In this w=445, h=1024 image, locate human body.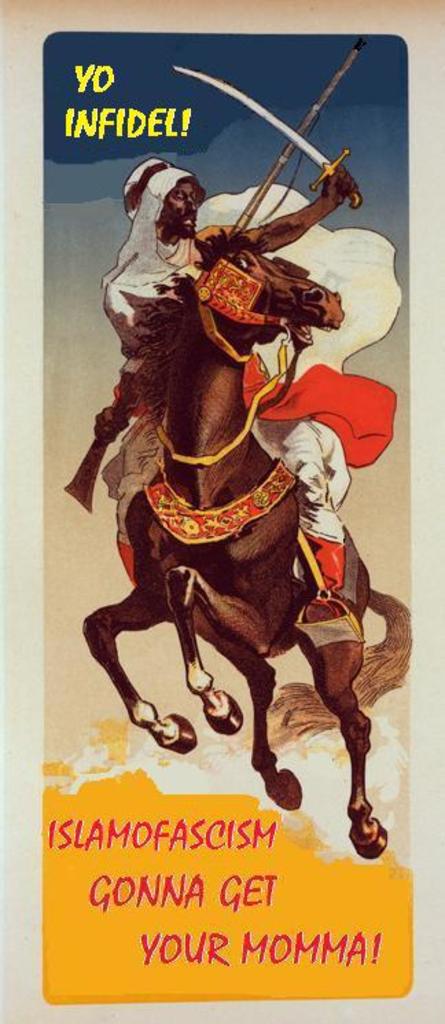
Bounding box: [left=107, top=158, right=335, bottom=634].
